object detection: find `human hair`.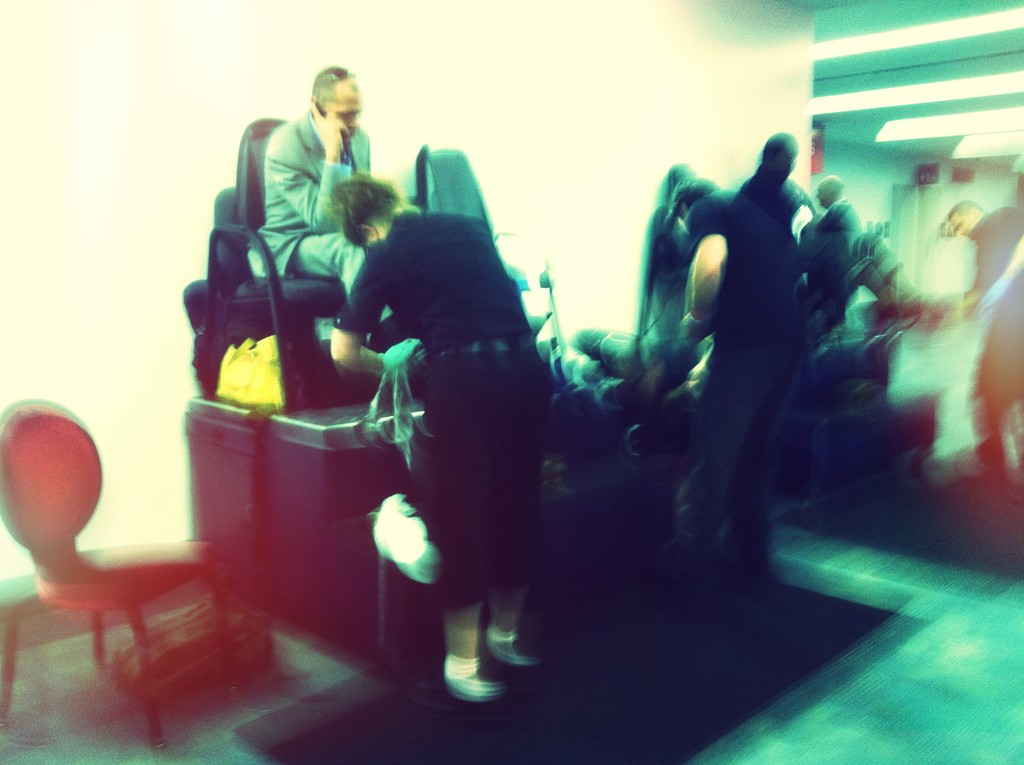
bbox=(944, 198, 988, 223).
